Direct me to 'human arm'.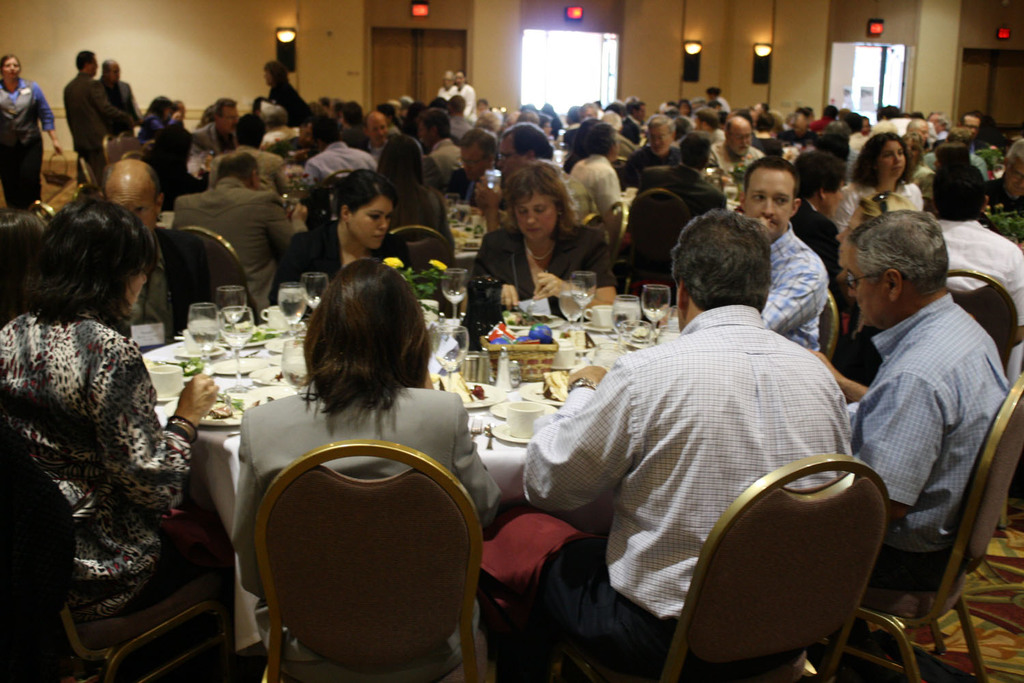
Direction: 85/335/221/516.
